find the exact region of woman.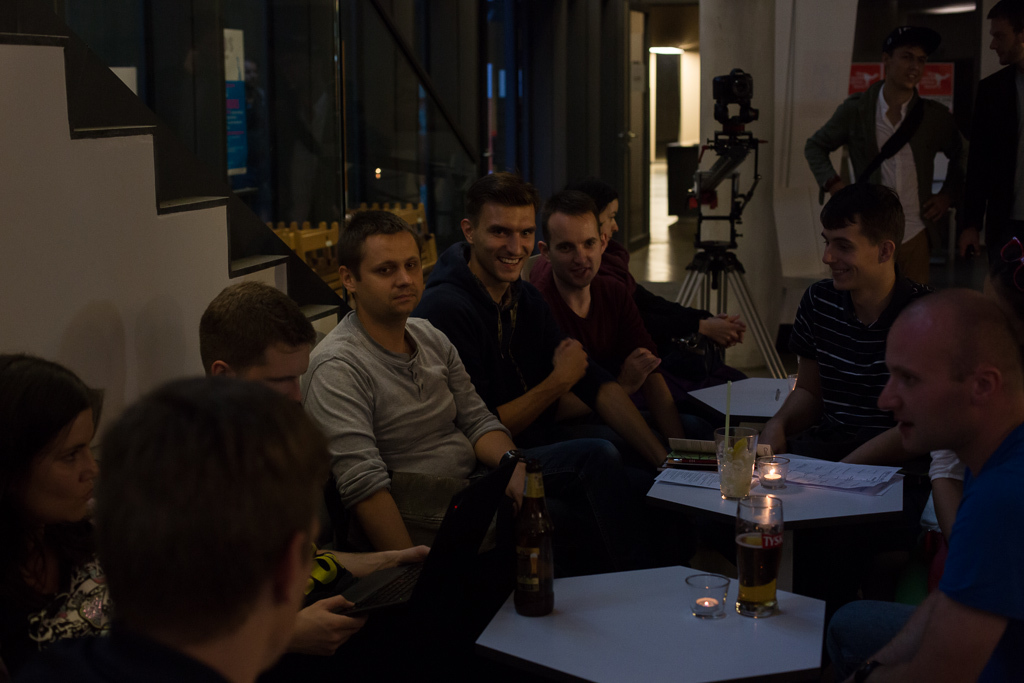
Exact region: detection(0, 347, 442, 664).
